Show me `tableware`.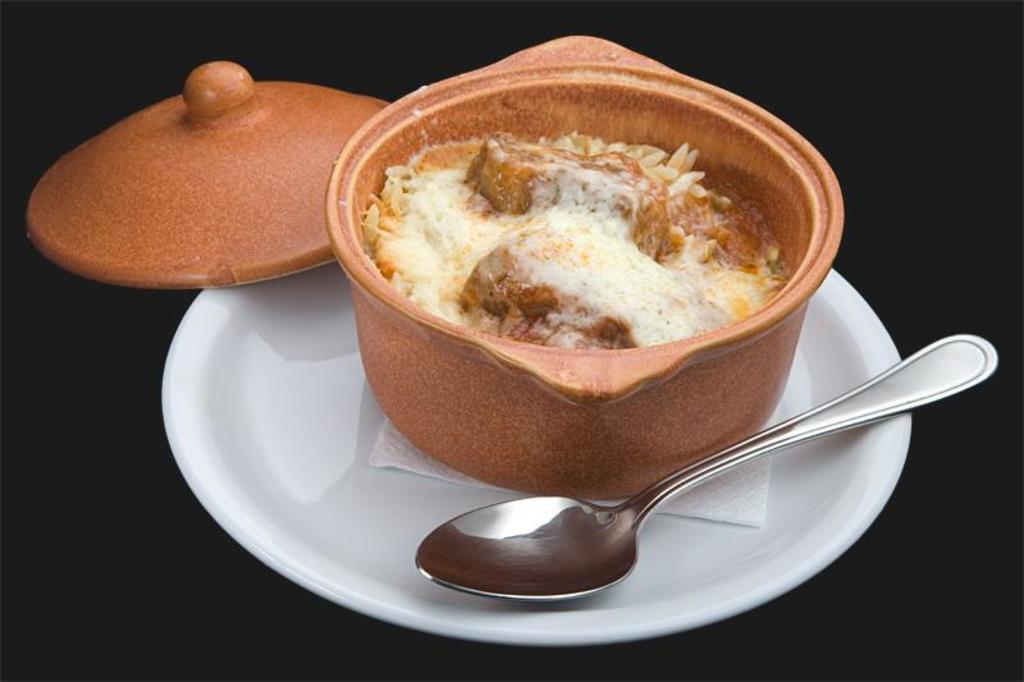
`tableware` is here: locate(161, 265, 916, 650).
